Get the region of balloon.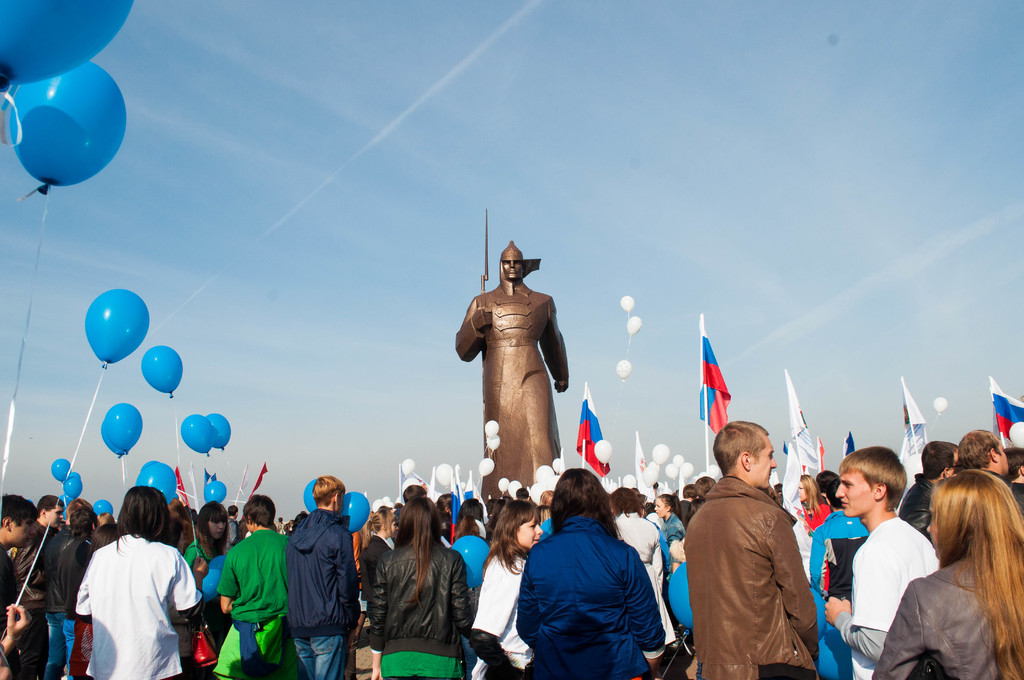
[902, 452, 925, 487].
